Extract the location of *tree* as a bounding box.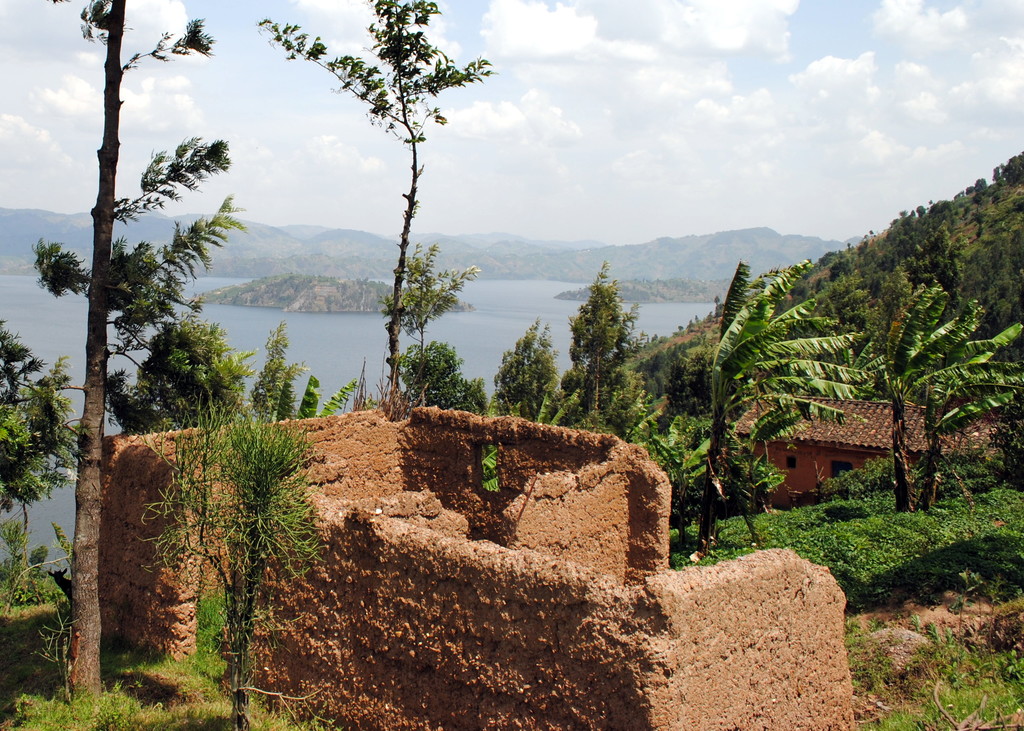
detection(572, 265, 634, 416).
